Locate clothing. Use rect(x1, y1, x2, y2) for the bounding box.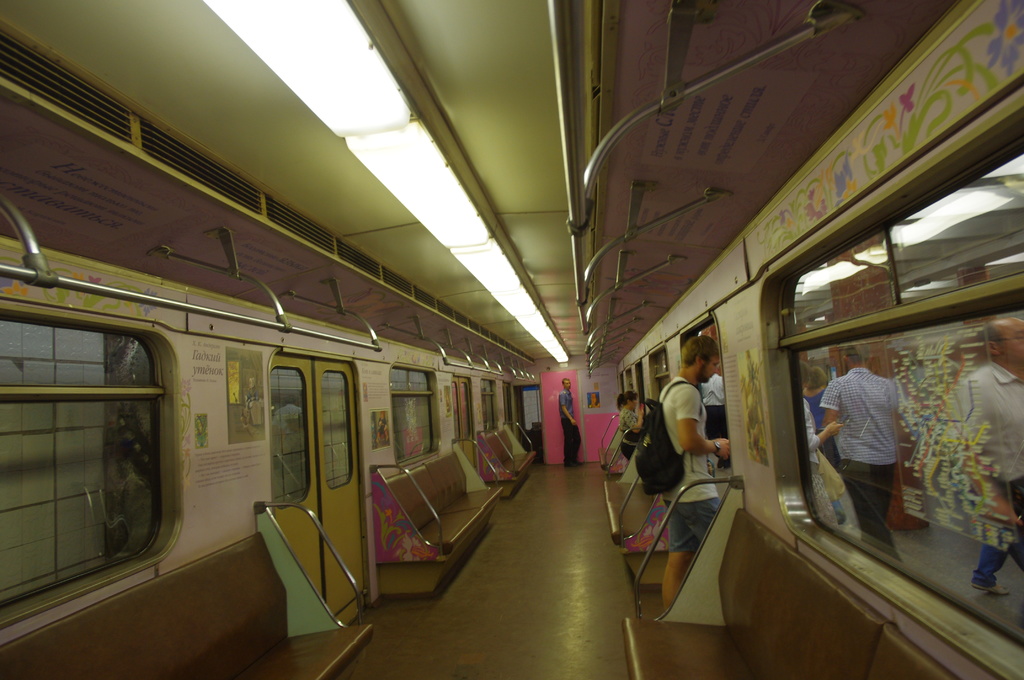
rect(561, 384, 588, 462).
